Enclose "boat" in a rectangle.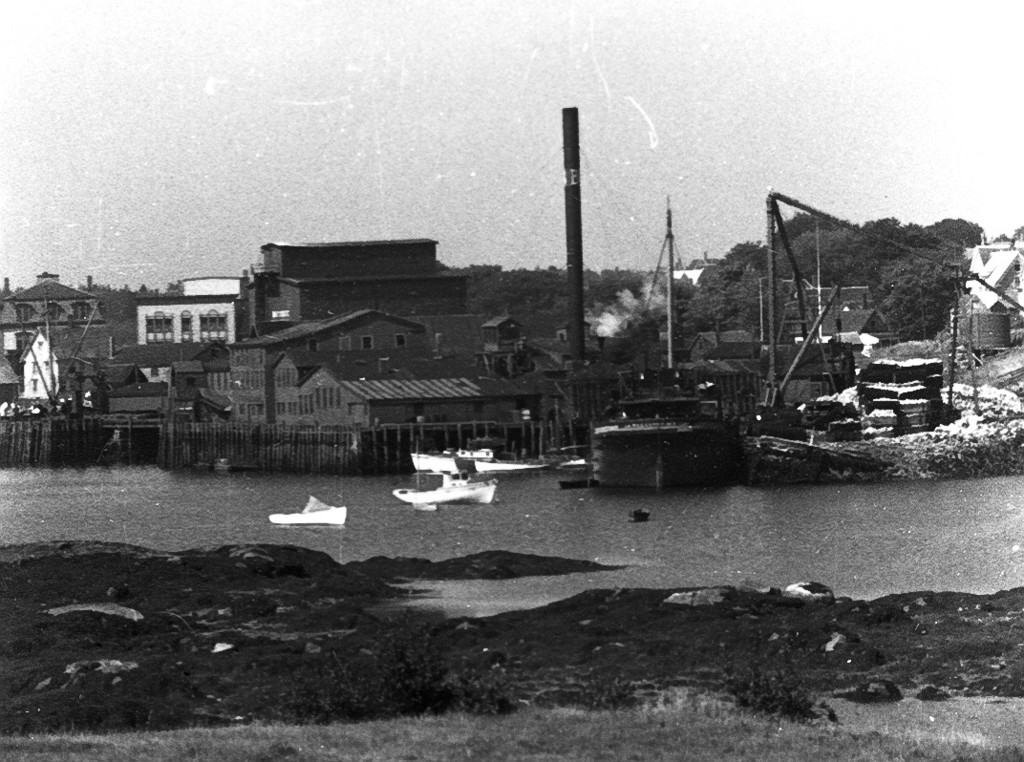
crop(395, 471, 498, 506).
